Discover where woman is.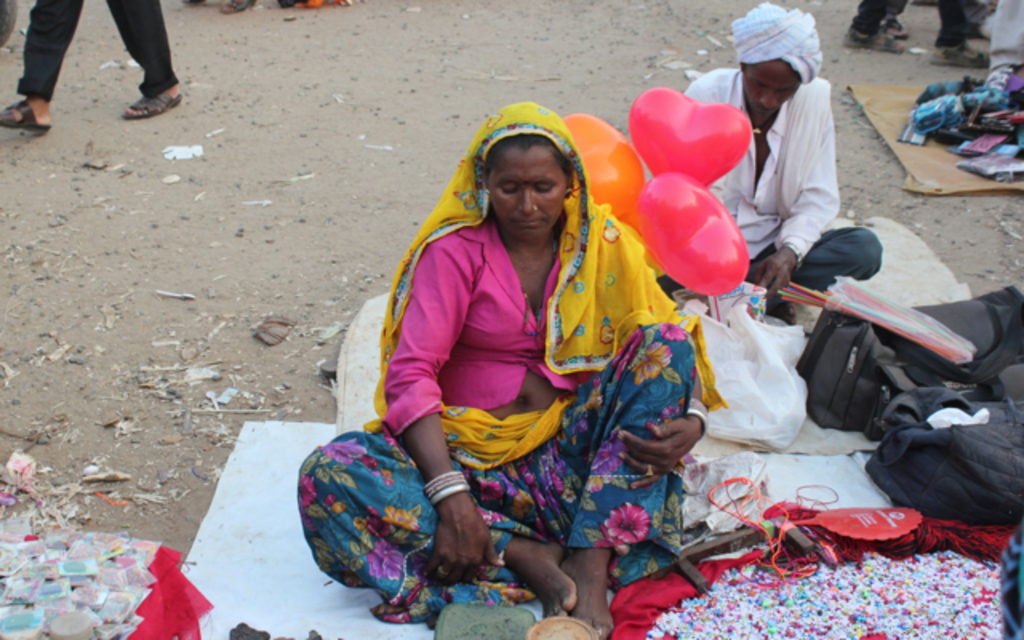
Discovered at 341,93,699,613.
